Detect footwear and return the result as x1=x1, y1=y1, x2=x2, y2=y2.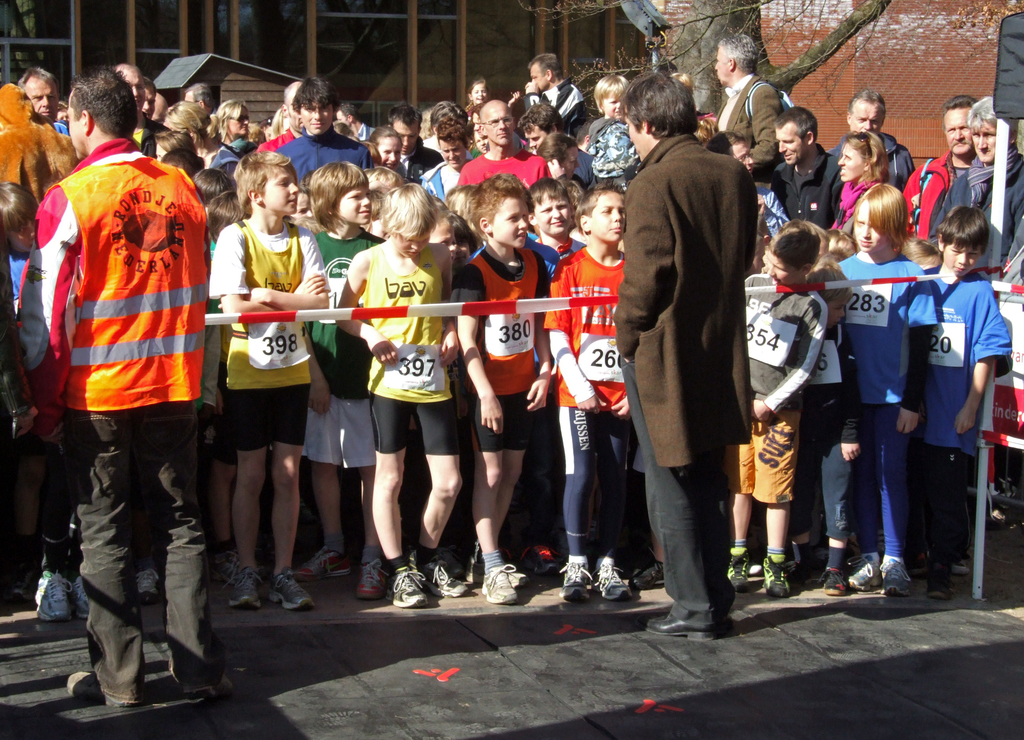
x1=763, y1=560, x2=794, y2=598.
